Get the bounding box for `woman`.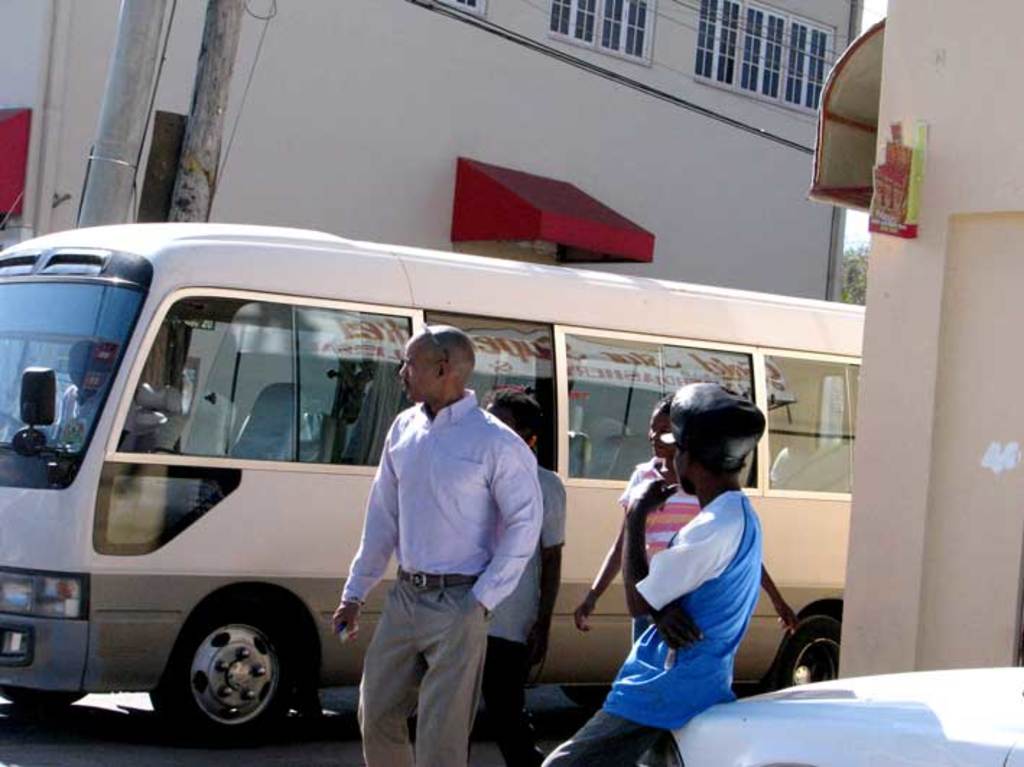
(572,396,803,649).
